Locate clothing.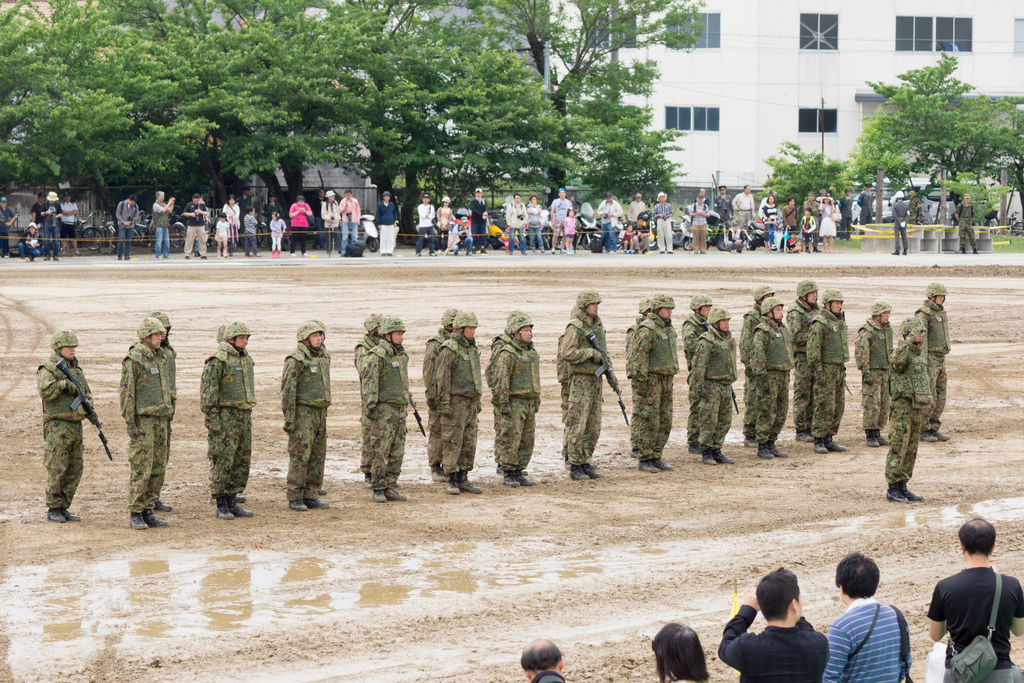
Bounding box: bbox=(910, 197, 925, 224).
